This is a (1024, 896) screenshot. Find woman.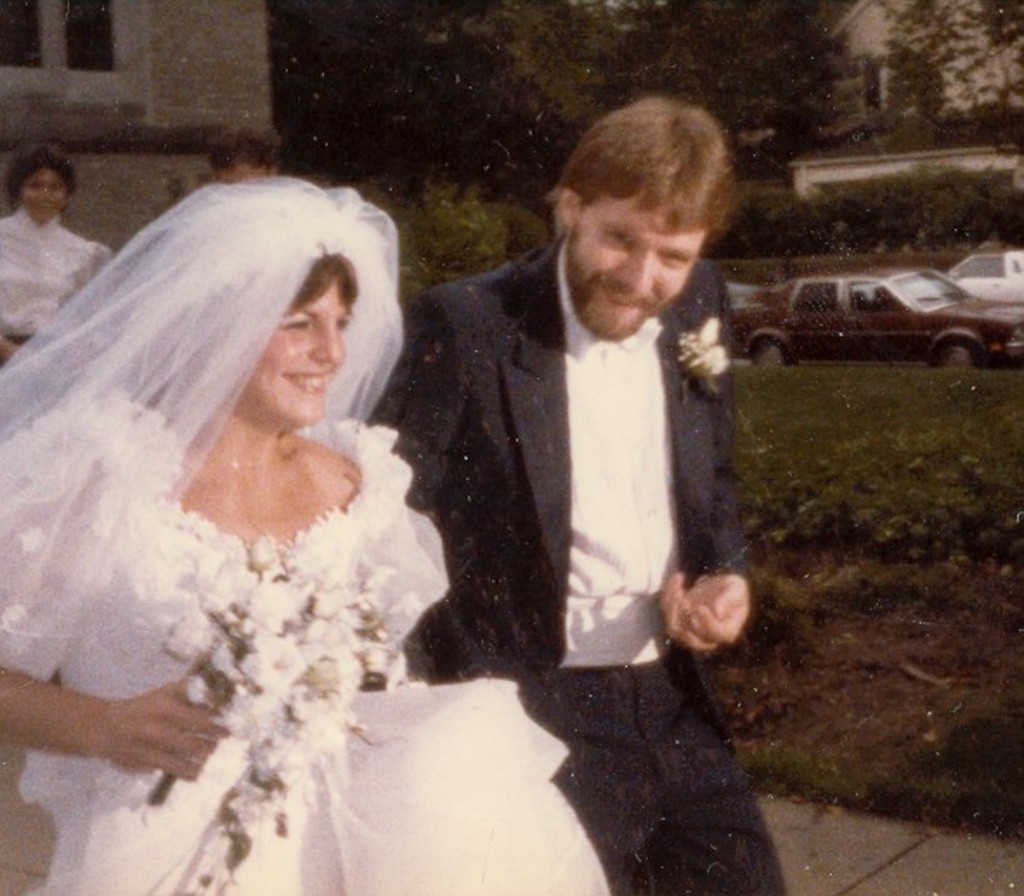
Bounding box: pyautogui.locateOnScreen(0, 172, 631, 894).
